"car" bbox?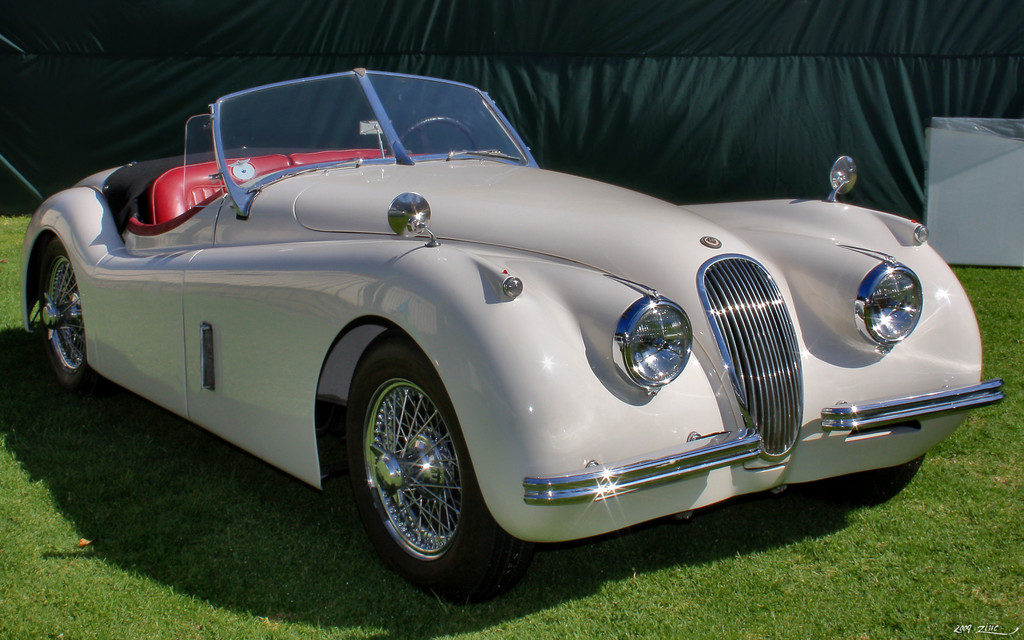
[left=17, top=67, right=1011, bottom=605]
